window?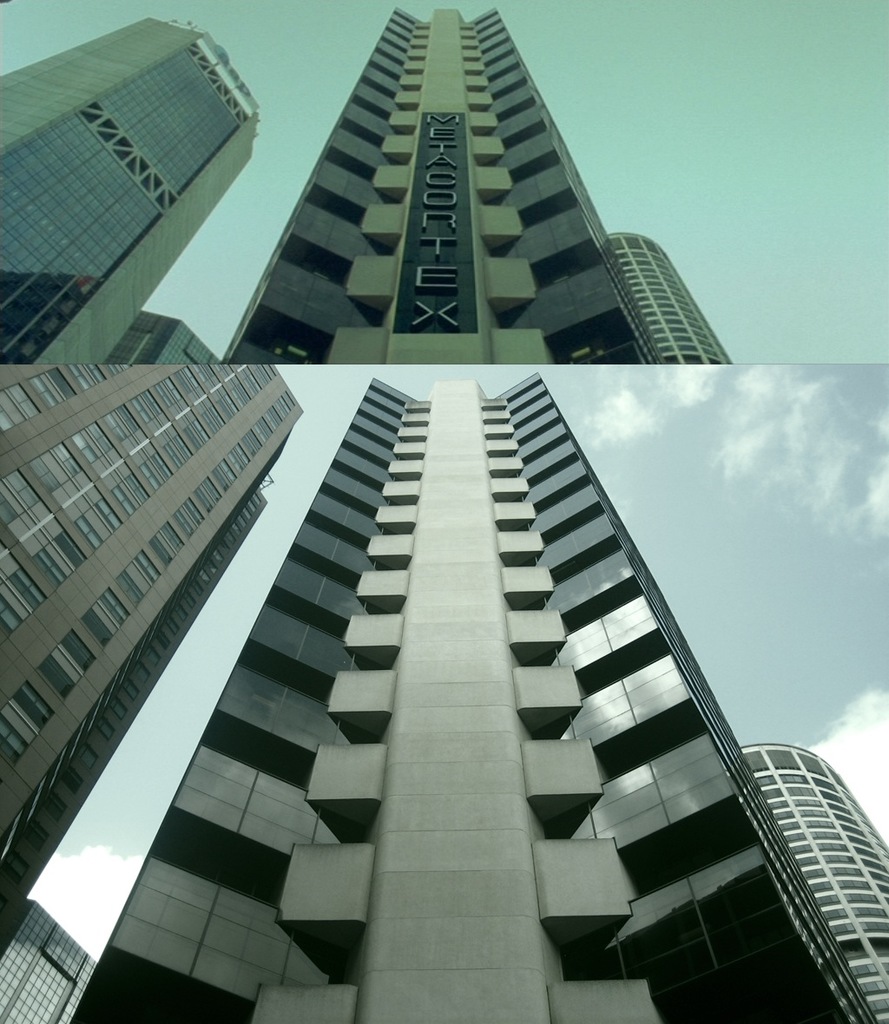
crop(667, 278, 679, 288)
